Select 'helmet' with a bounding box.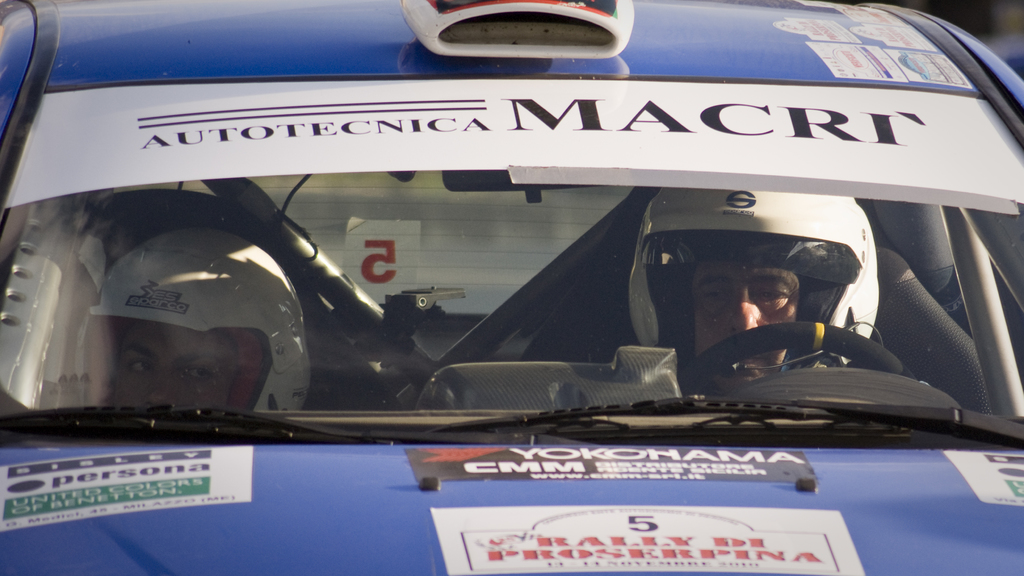
627:189:883:390.
